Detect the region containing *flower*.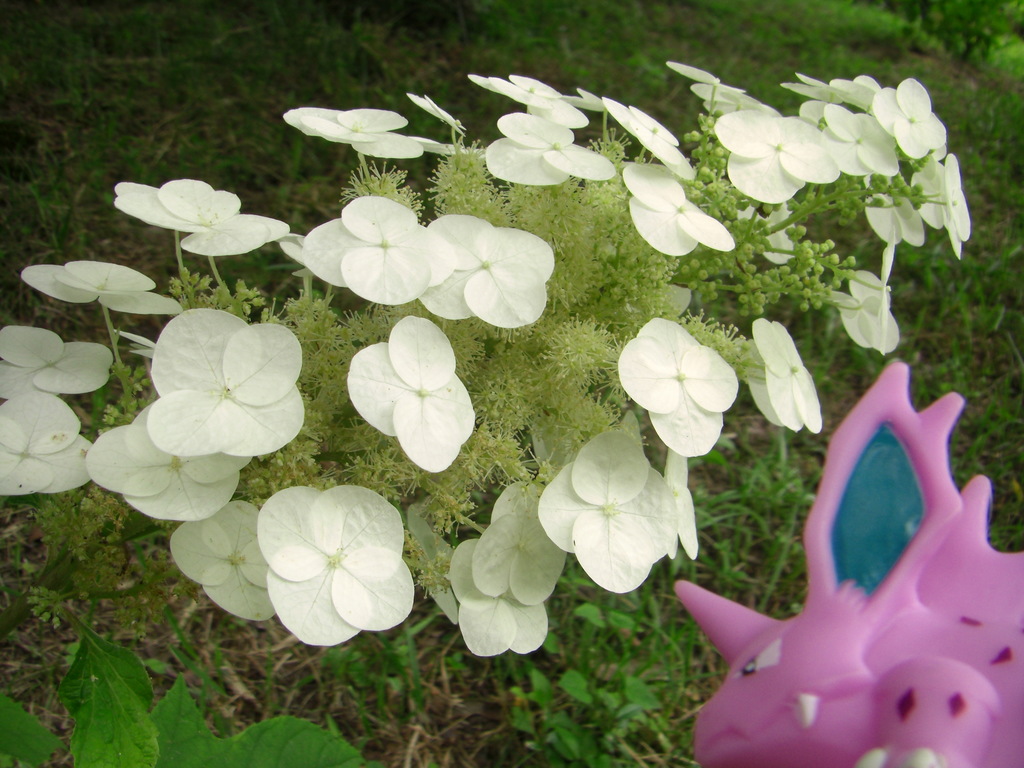
[86, 401, 253, 520].
